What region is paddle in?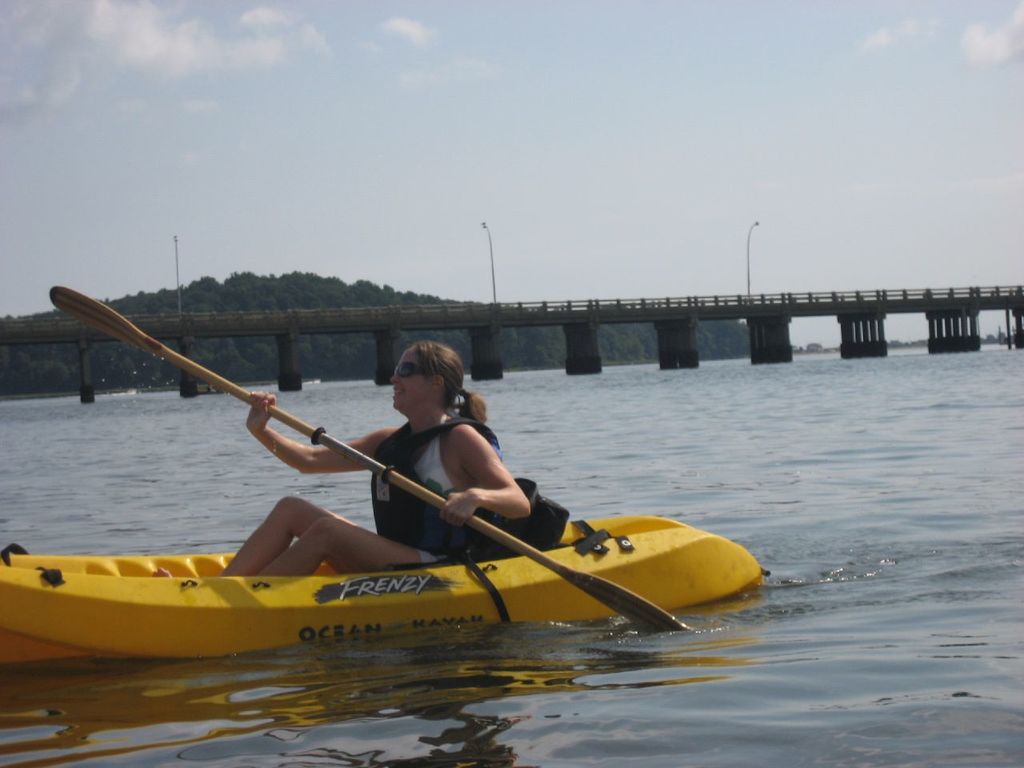
bbox=[50, 284, 691, 641].
